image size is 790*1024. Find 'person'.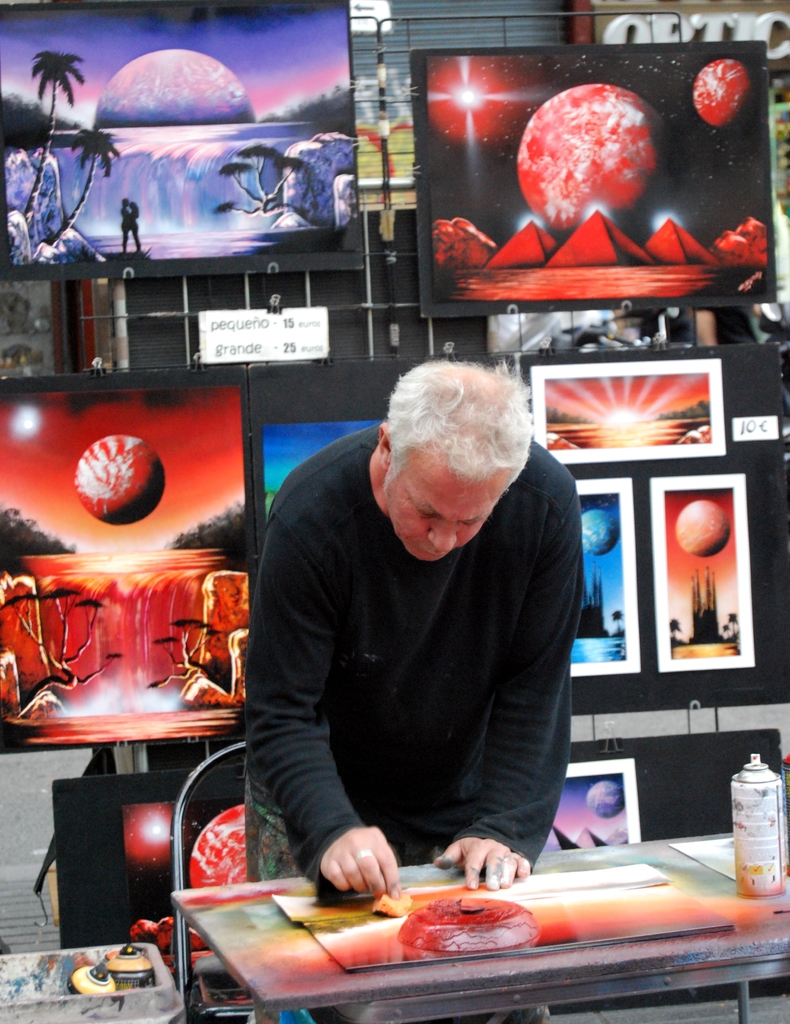
118,196,129,253.
